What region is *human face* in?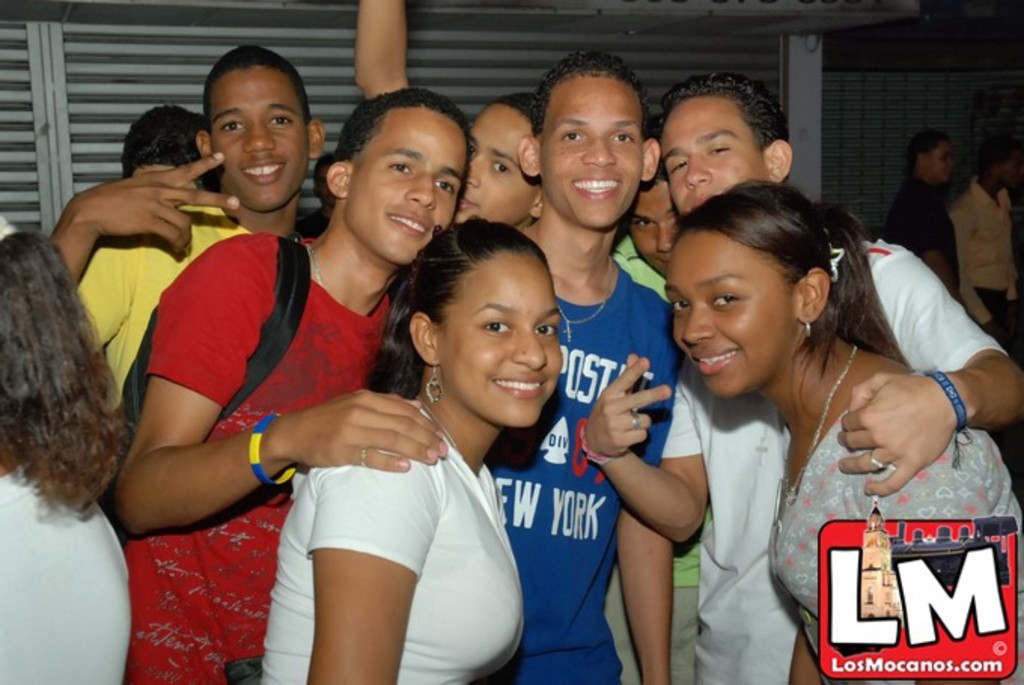
[660, 93, 765, 223].
